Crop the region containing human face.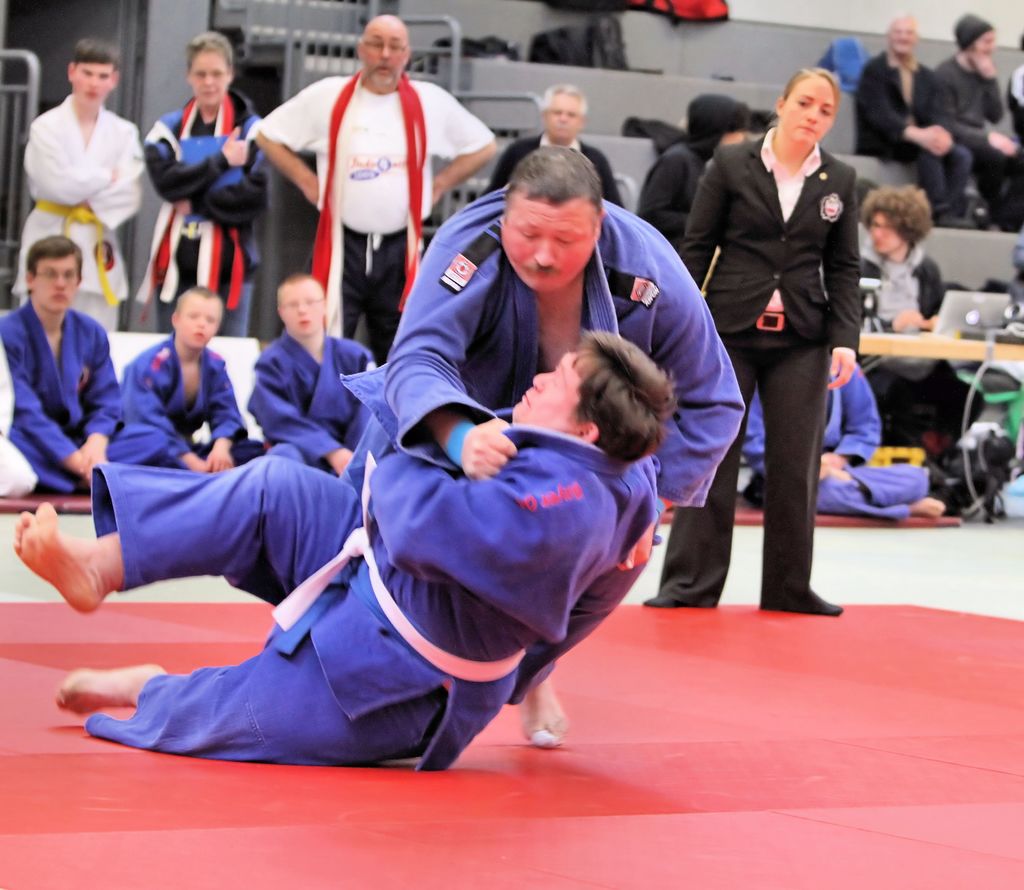
Crop region: left=976, top=24, right=997, bottom=54.
